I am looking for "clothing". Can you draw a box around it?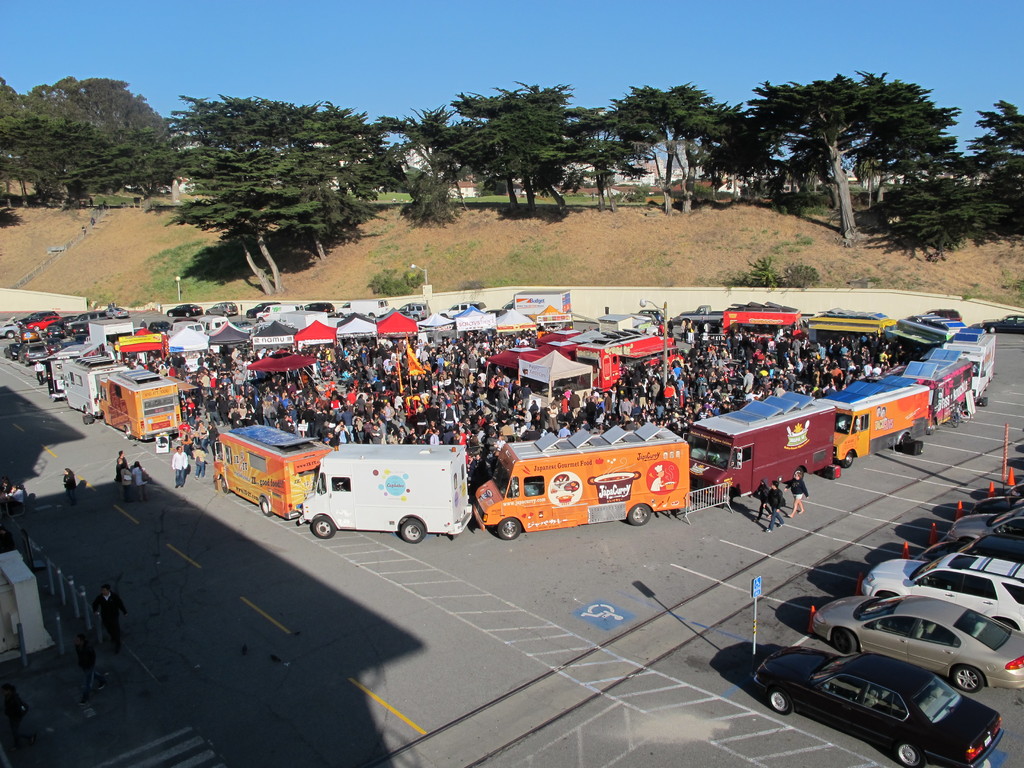
Sure, the bounding box is [left=119, top=468, right=134, bottom=496].
